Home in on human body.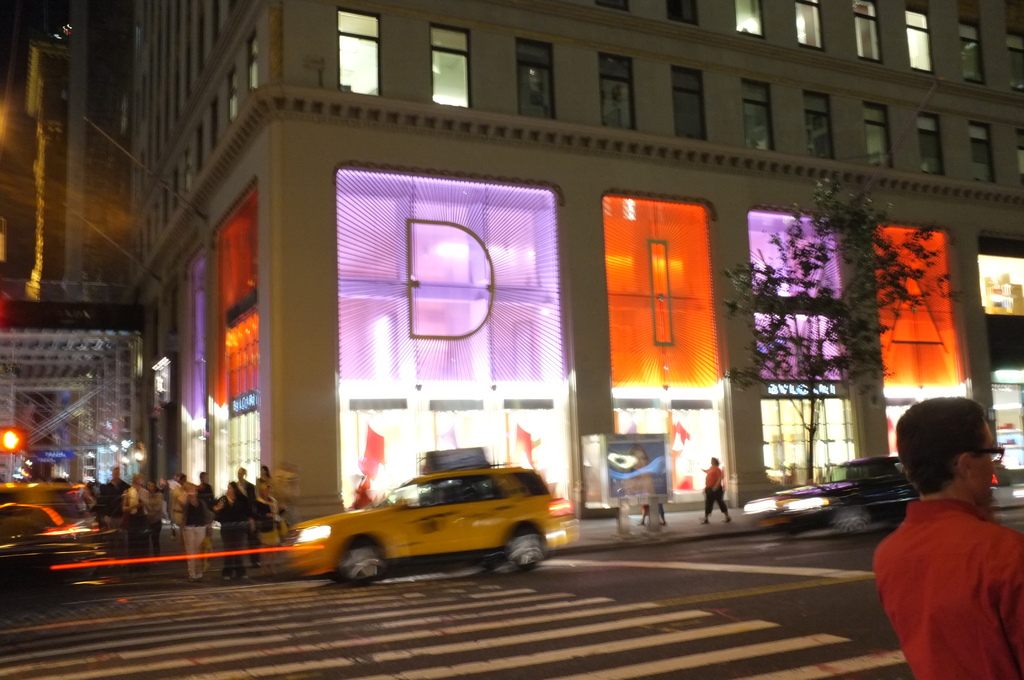
Homed in at l=700, t=453, r=736, b=521.
